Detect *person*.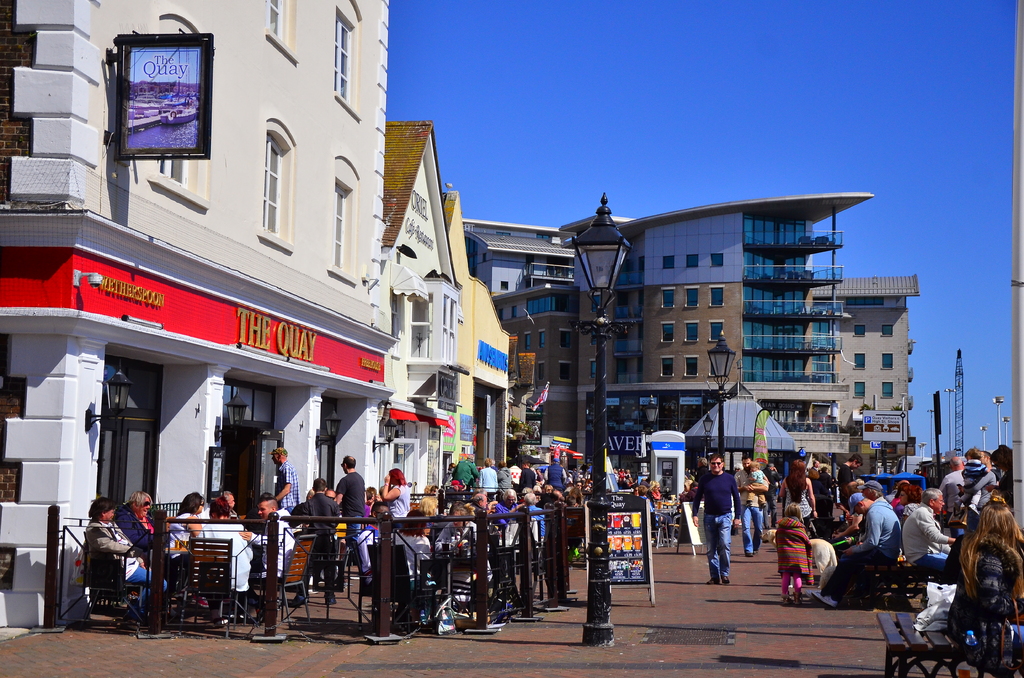
Detected at locate(287, 470, 339, 602).
